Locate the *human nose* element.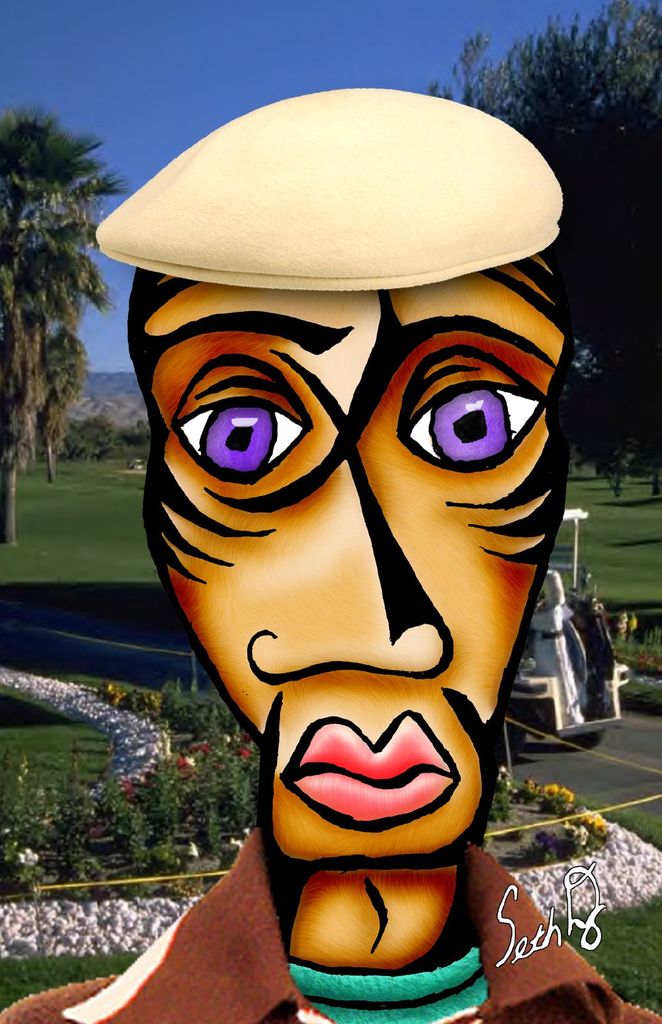
Element bbox: rect(250, 457, 458, 686).
